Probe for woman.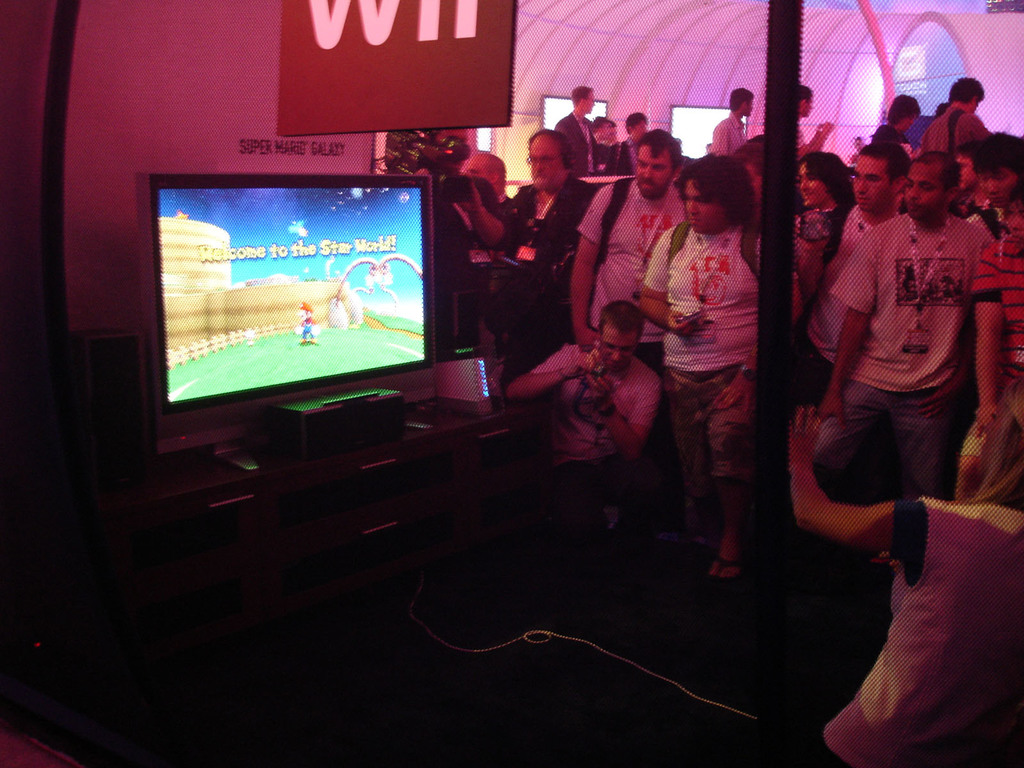
Probe result: detection(785, 367, 1023, 767).
